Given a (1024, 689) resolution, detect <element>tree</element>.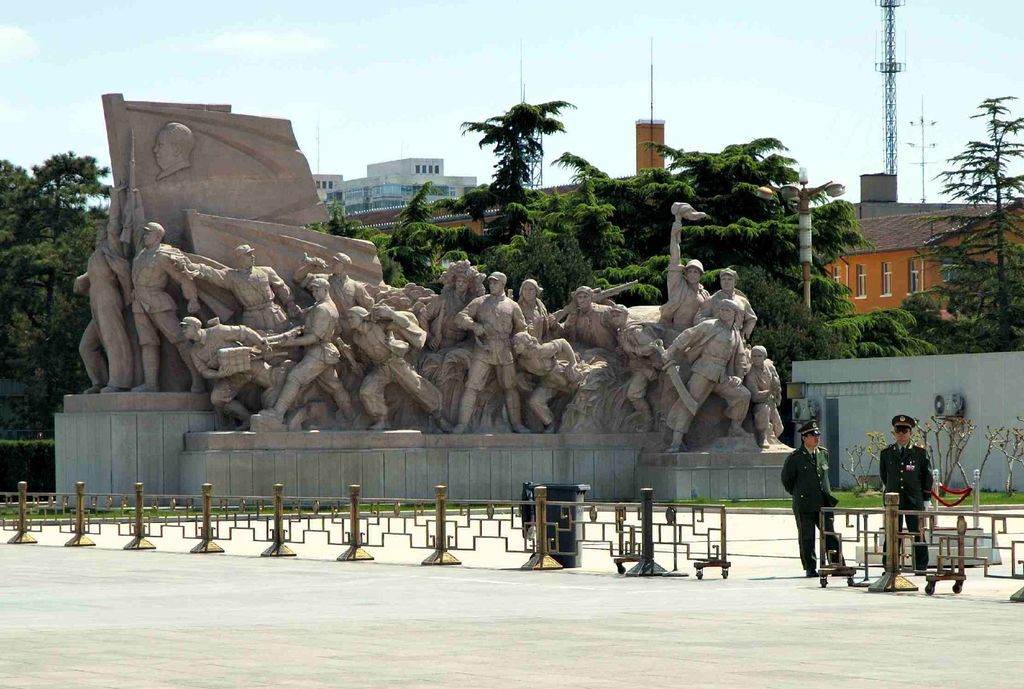
922:91:1023:364.
